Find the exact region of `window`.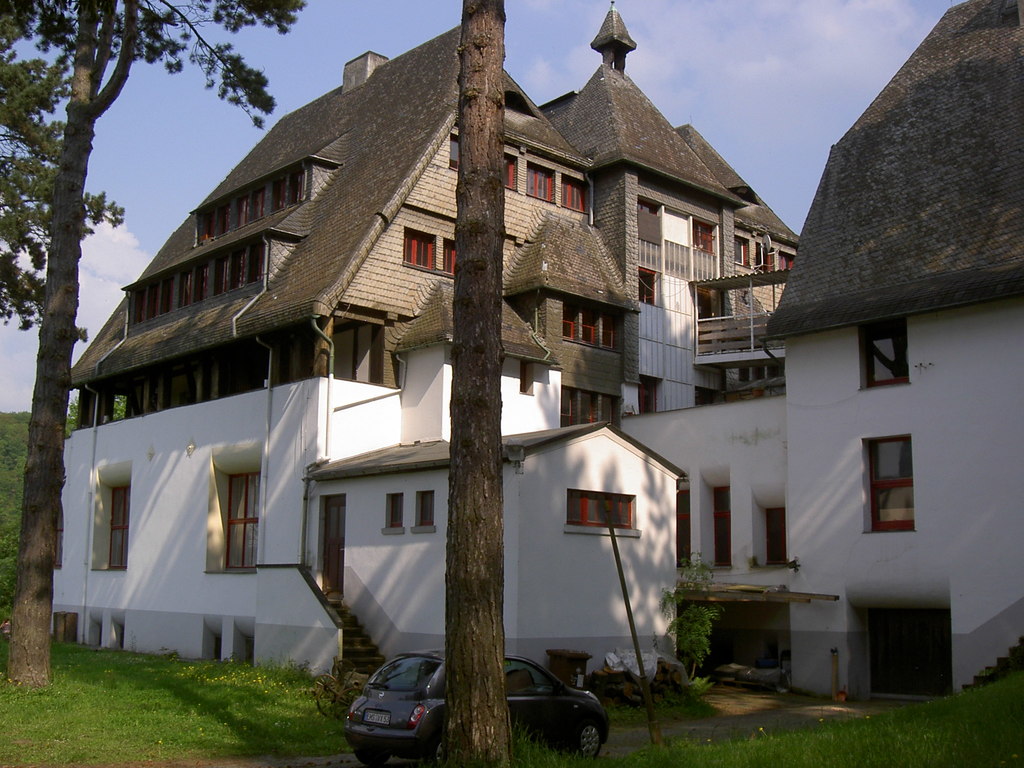
Exact region: {"left": 584, "top": 396, "right": 598, "bottom": 428}.
